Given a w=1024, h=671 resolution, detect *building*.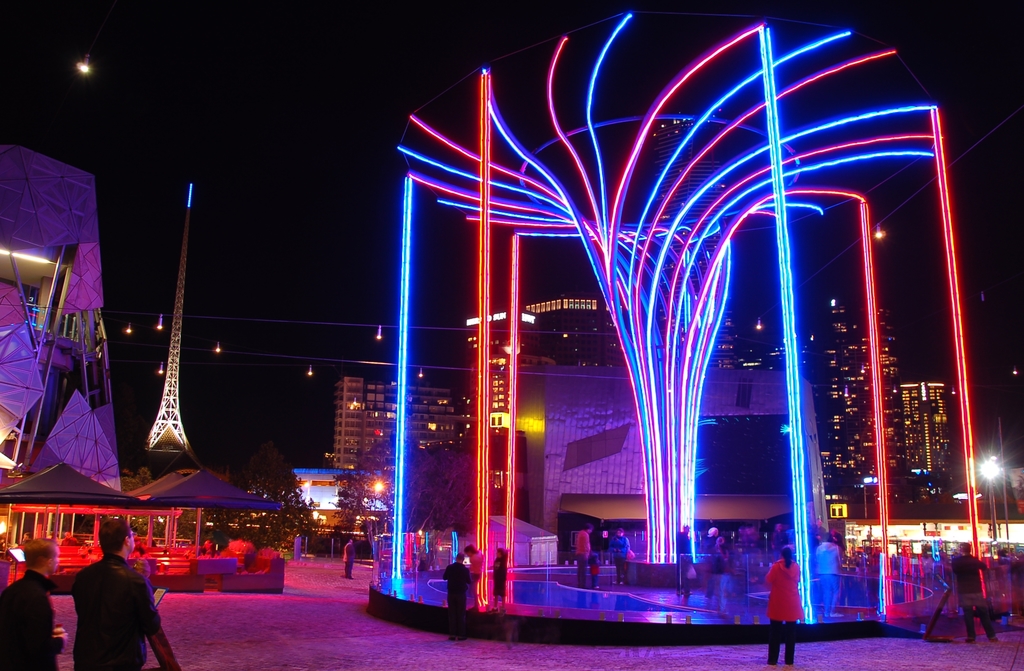
[0,147,122,490].
